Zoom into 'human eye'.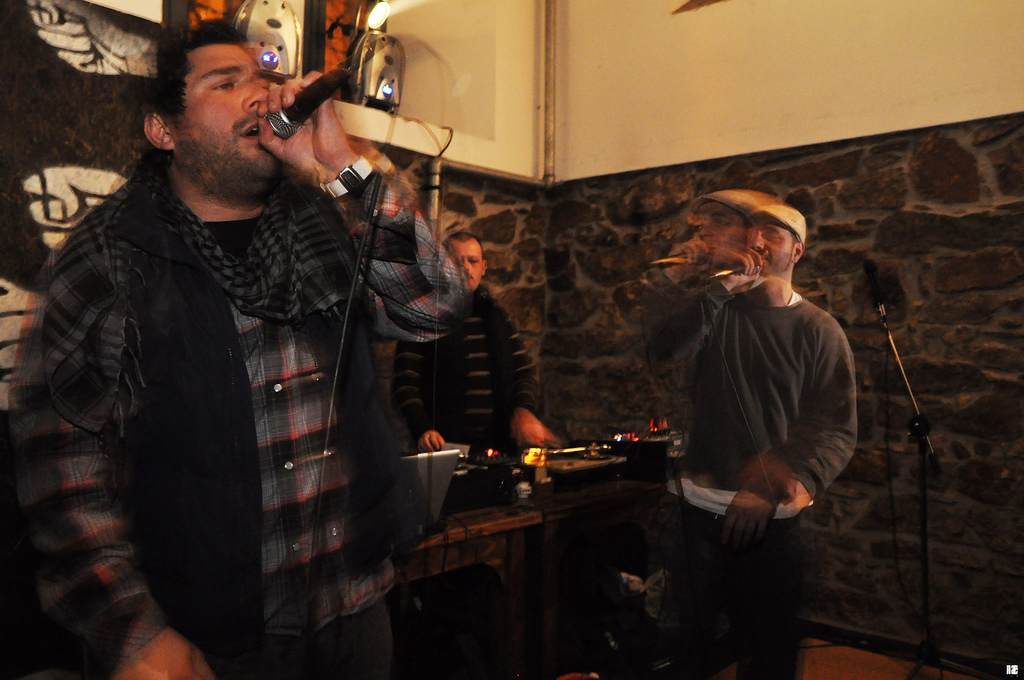
Zoom target: x1=469 y1=257 x2=480 y2=265.
